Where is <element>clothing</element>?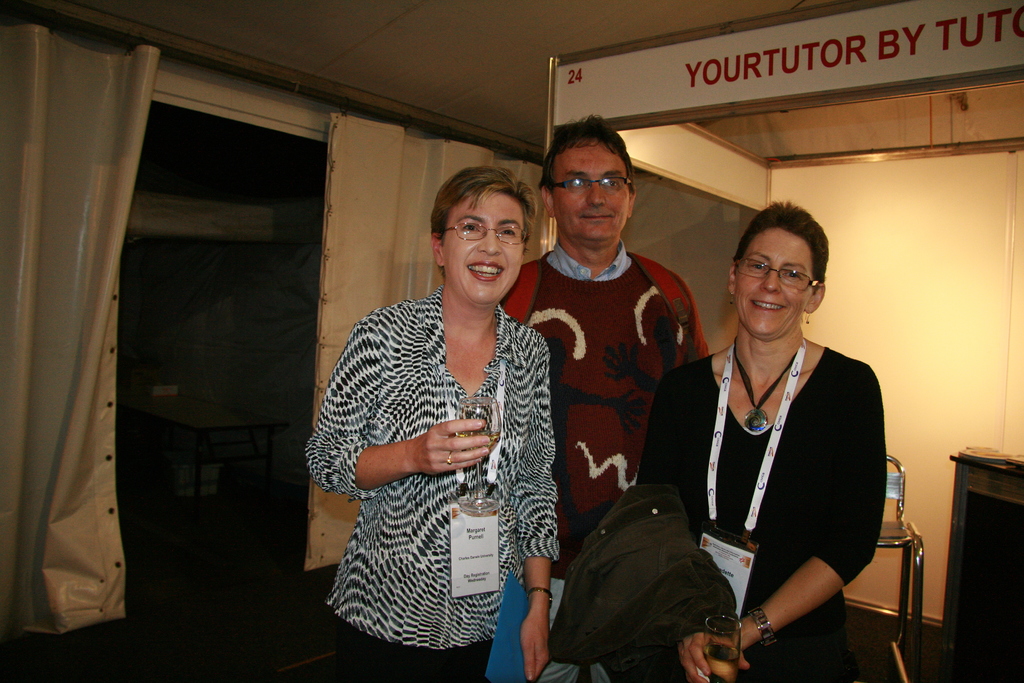
region(497, 247, 713, 605).
